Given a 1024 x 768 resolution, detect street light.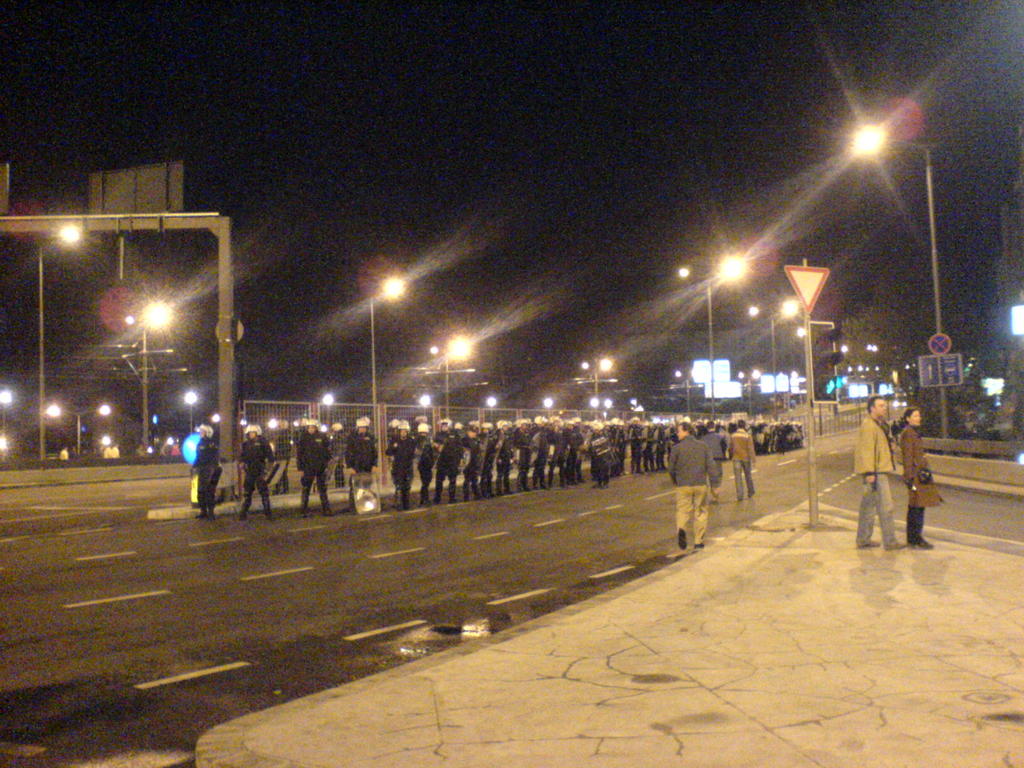
x1=741 y1=294 x2=806 y2=413.
